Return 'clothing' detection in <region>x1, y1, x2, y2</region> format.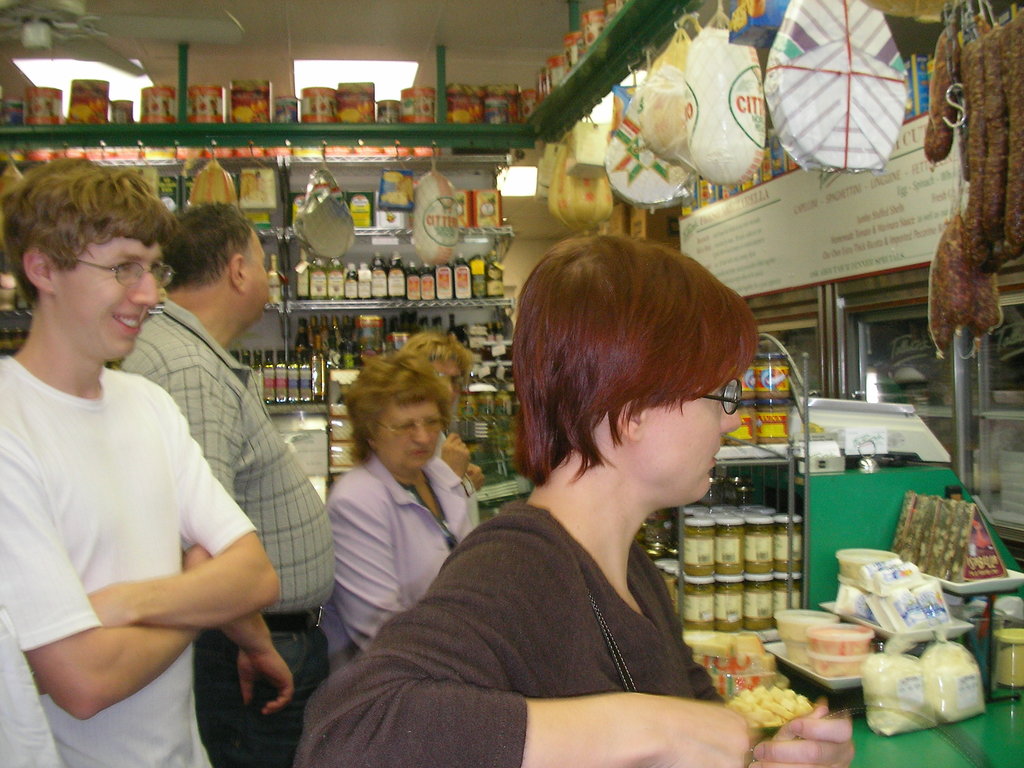
<region>108, 298, 337, 767</region>.
